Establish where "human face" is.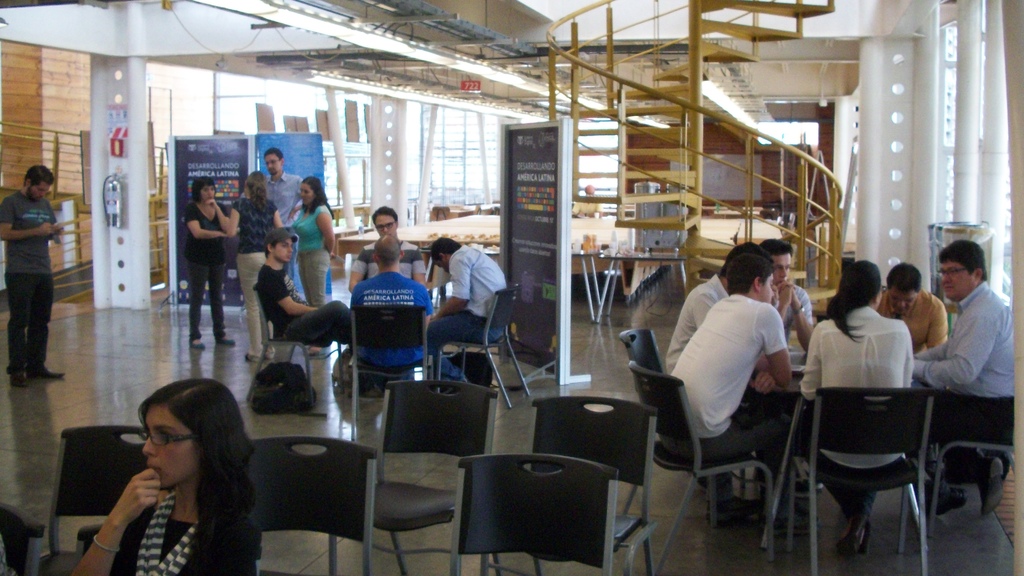
Established at [x1=775, y1=251, x2=788, y2=280].
